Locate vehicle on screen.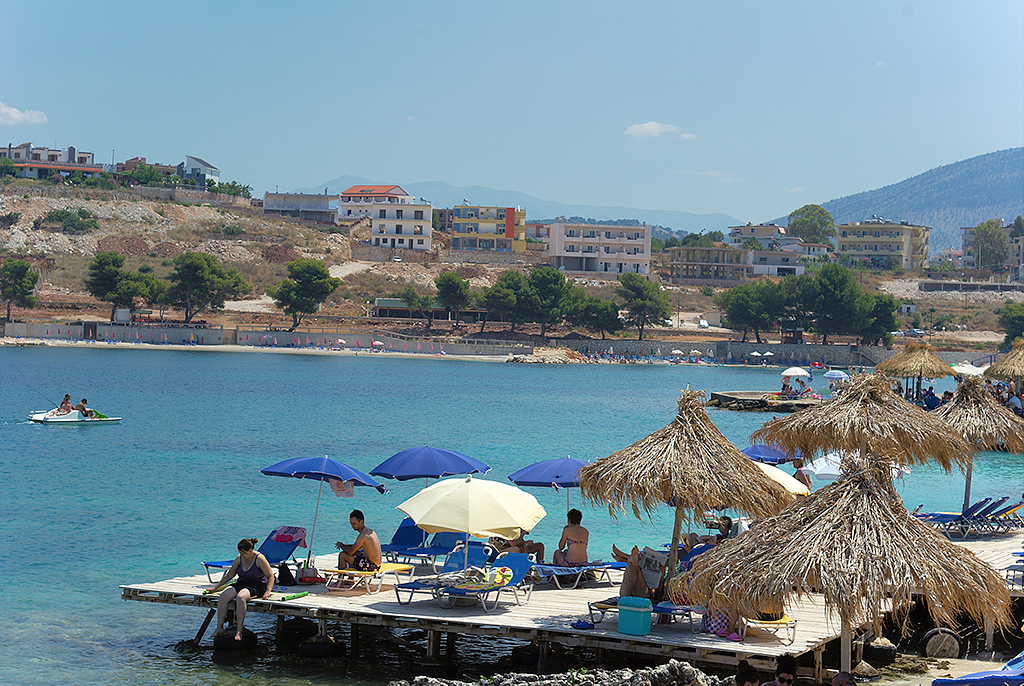
On screen at [left=24, top=382, right=124, bottom=427].
